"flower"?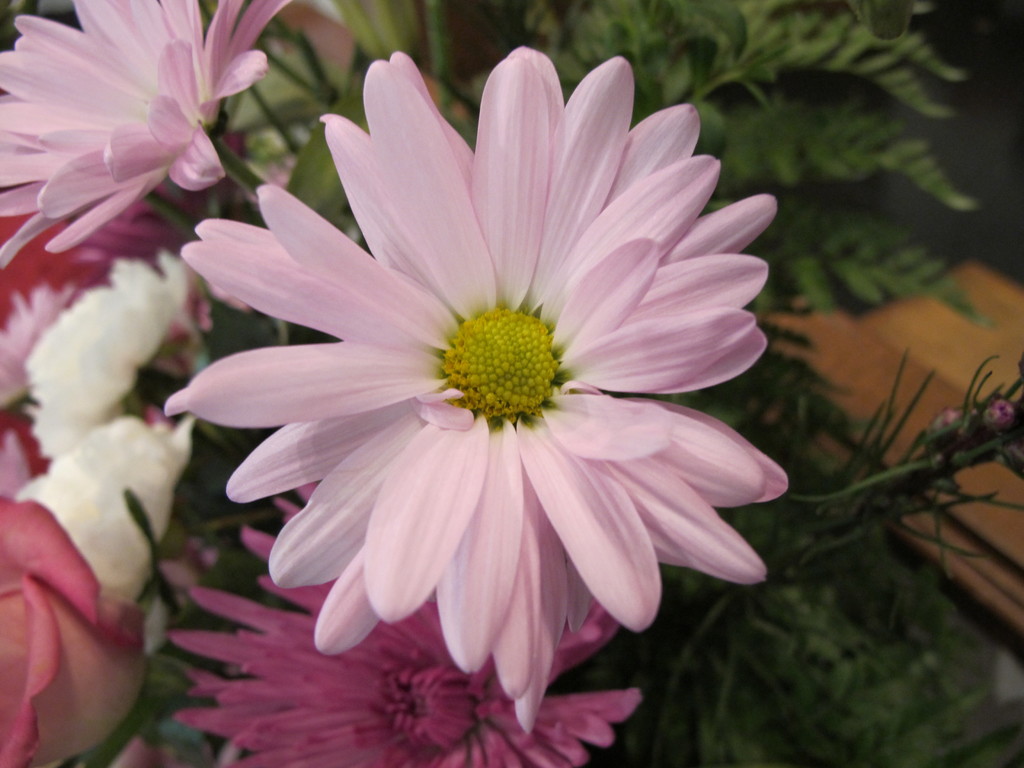
25:248:188:452
